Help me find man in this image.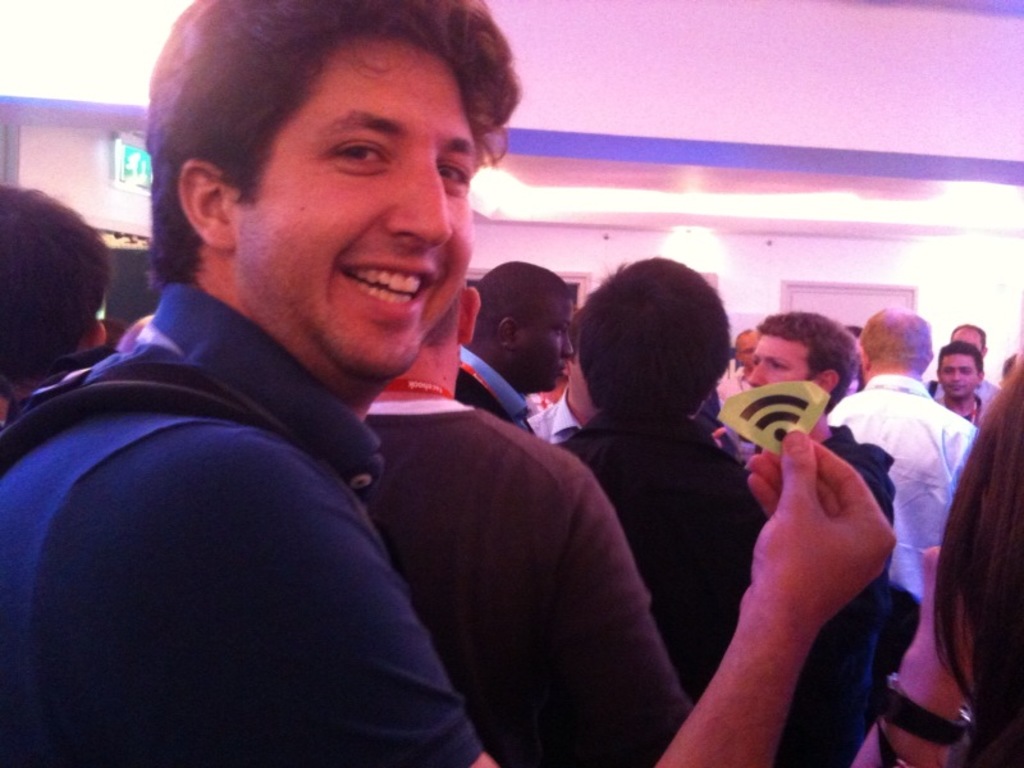
Found it: {"x1": 922, "y1": 319, "x2": 1005, "y2": 416}.
